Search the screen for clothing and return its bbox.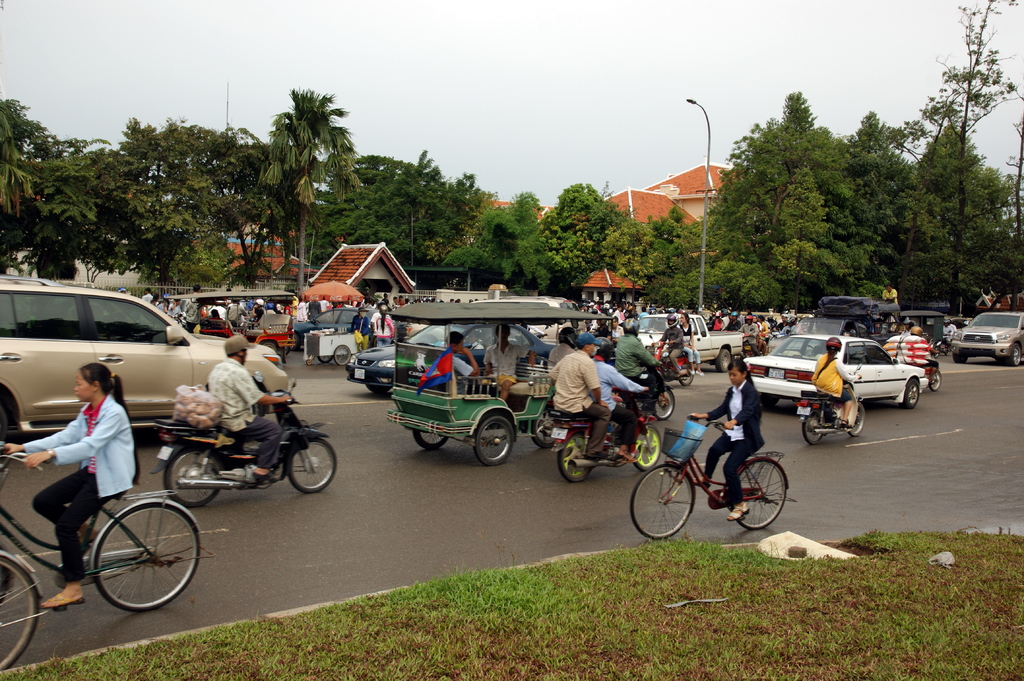
Found: {"left": 369, "top": 311, "right": 392, "bottom": 323}.
